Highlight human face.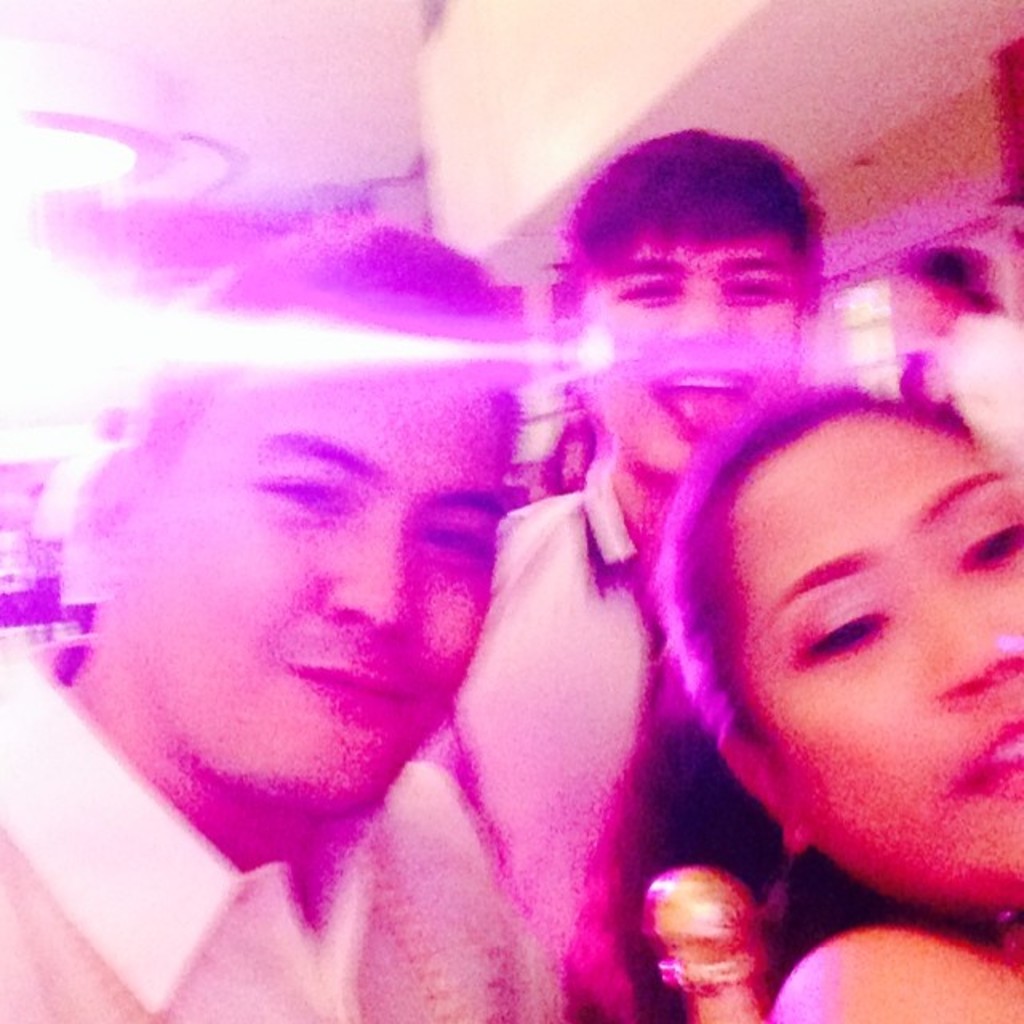
Highlighted region: rect(133, 301, 507, 802).
